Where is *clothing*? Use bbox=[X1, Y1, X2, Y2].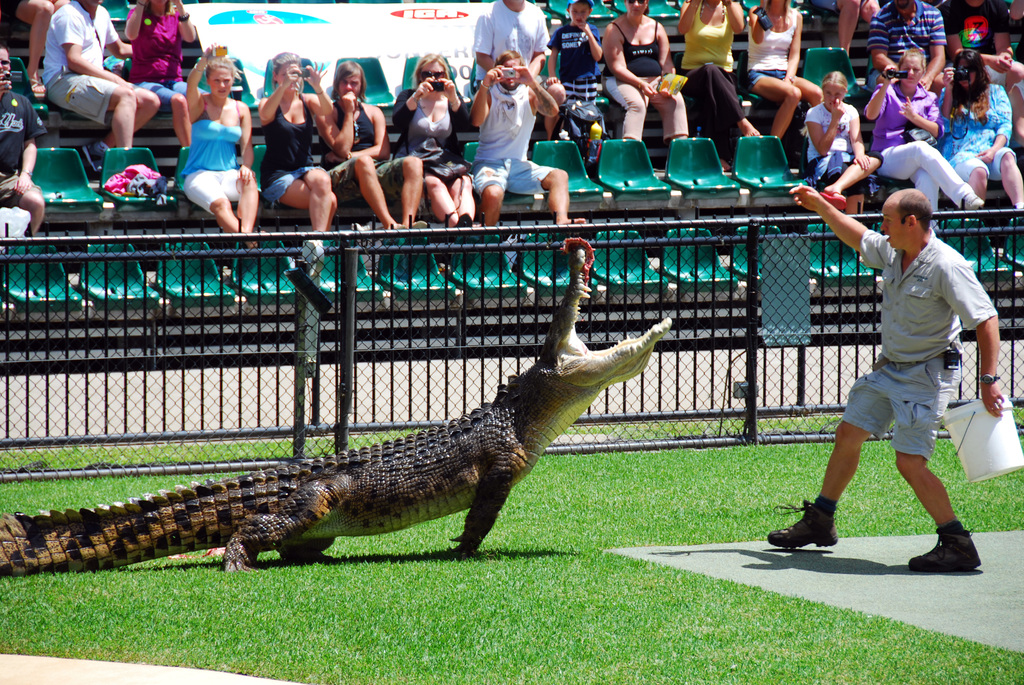
bbox=[0, 90, 47, 200].
